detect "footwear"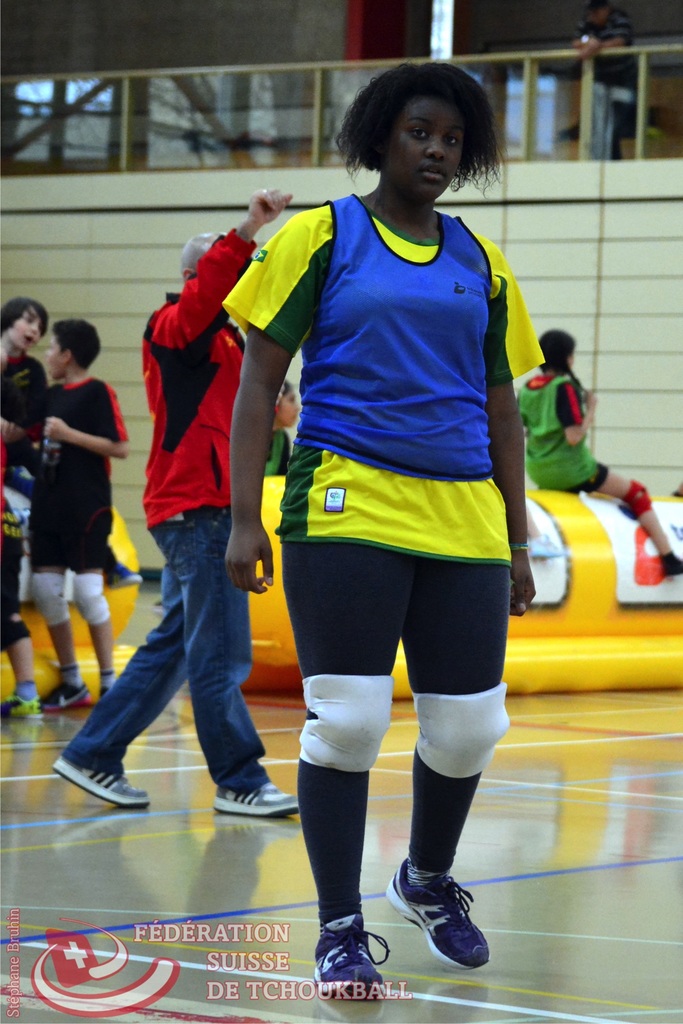
<box>0,697,43,714</box>
